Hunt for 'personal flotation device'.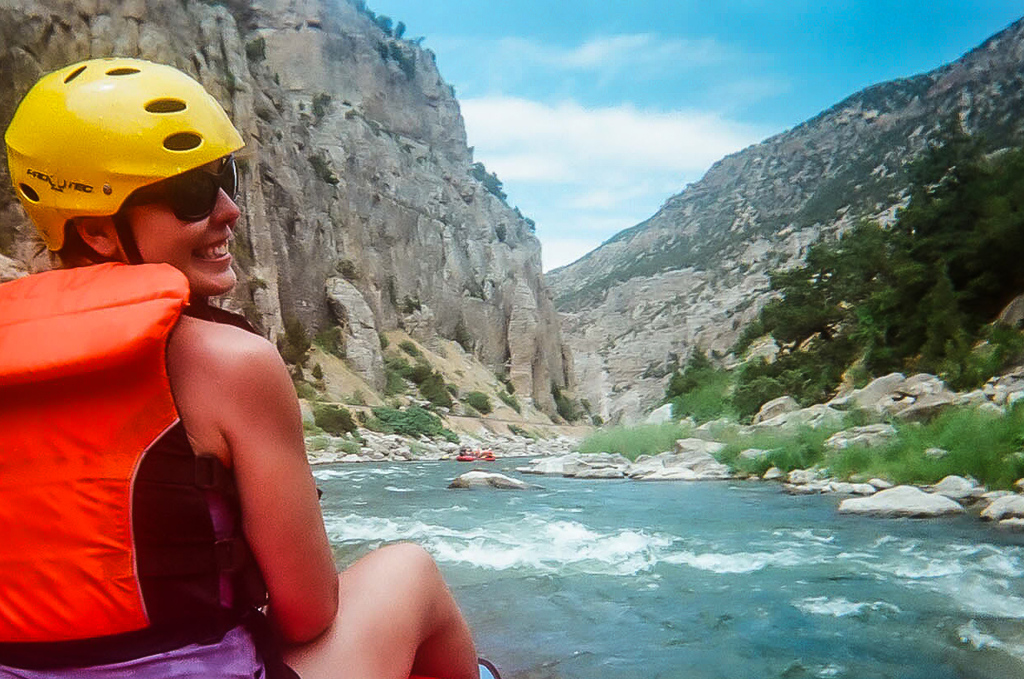
Hunted down at box=[0, 256, 283, 678].
